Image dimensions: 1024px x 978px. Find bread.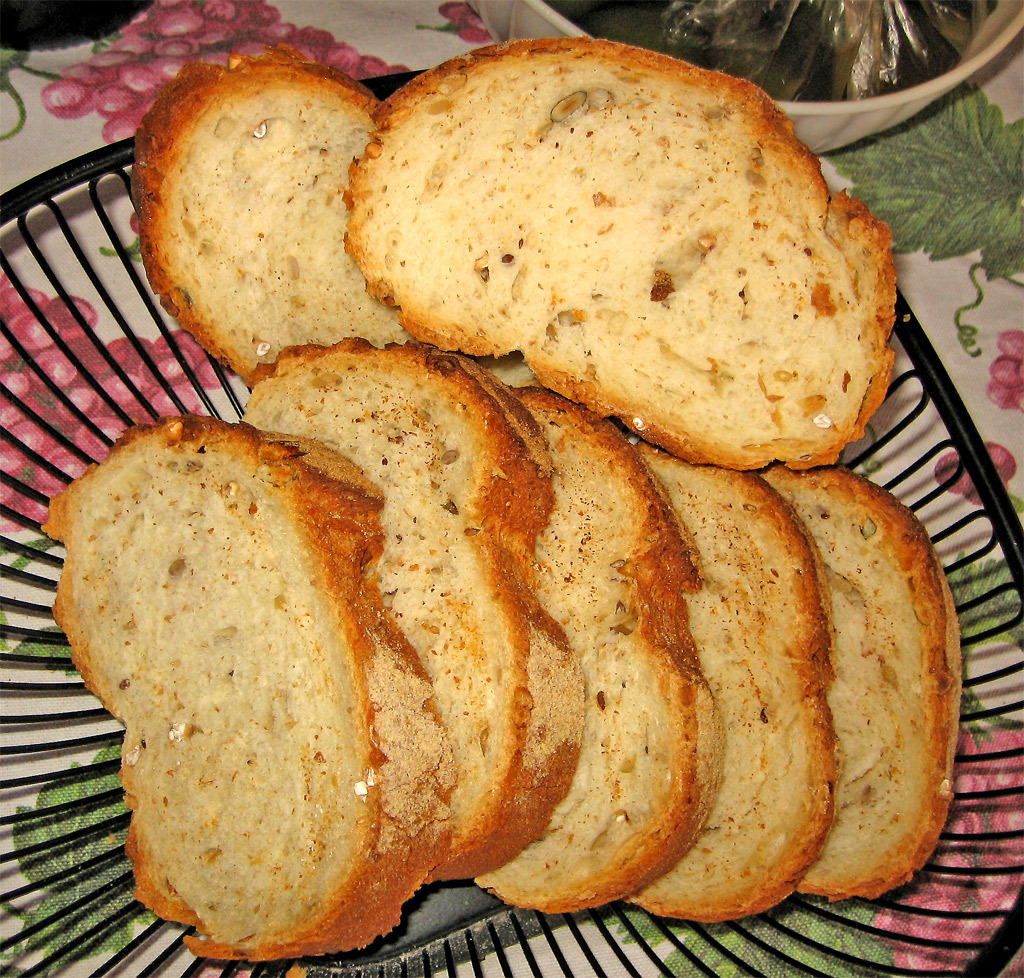
{"left": 784, "top": 456, "right": 963, "bottom": 904}.
